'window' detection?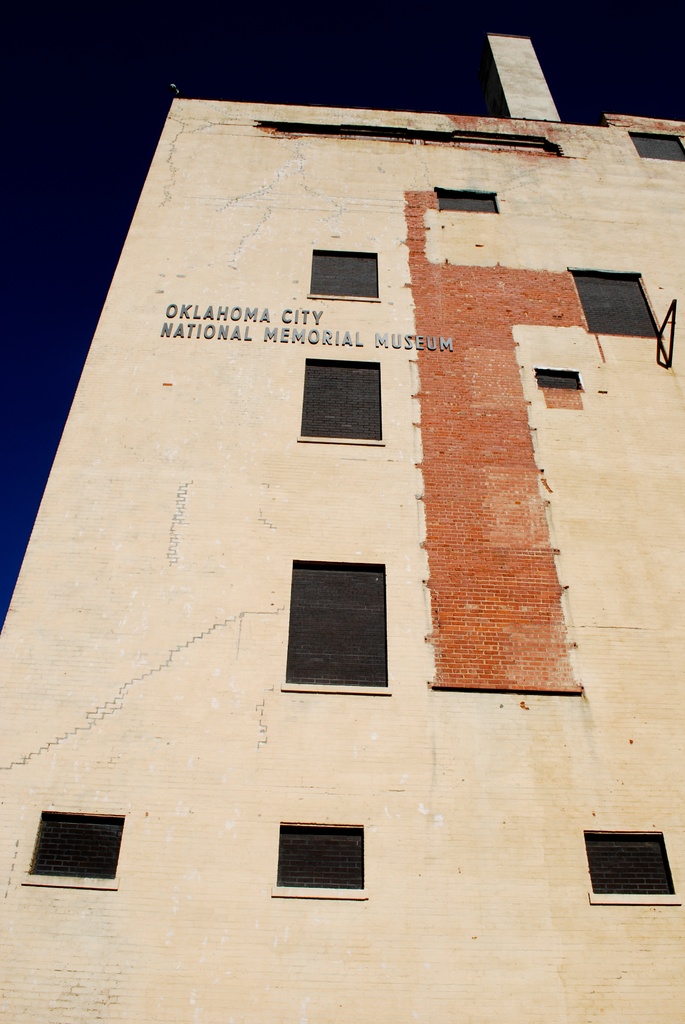
box(308, 252, 374, 300)
